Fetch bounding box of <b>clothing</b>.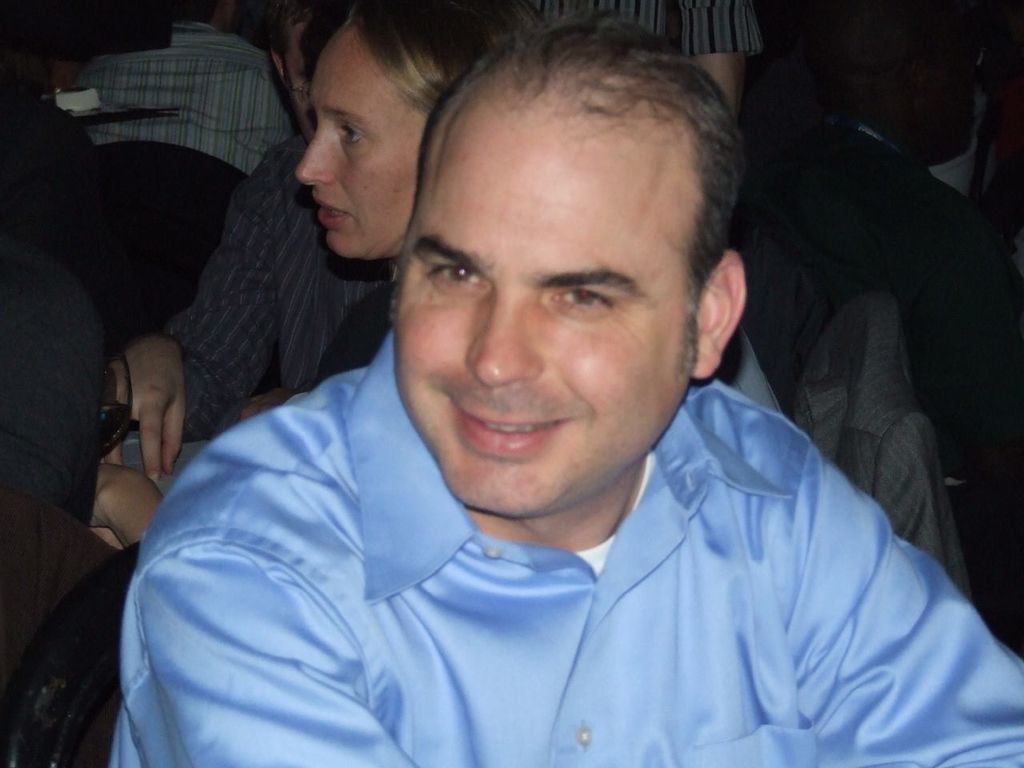
Bbox: <bbox>531, 2, 774, 59</bbox>.
